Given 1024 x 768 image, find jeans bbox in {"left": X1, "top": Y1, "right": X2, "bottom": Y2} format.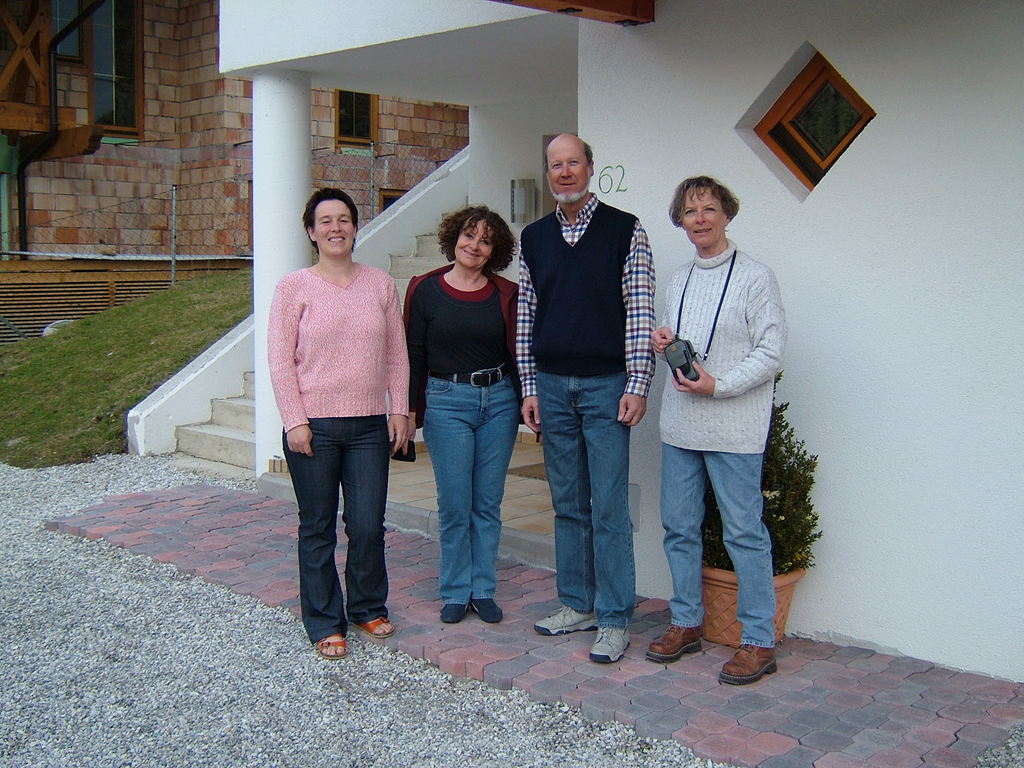
{"left": 283, "top": 407, "right": 396, "bottom": 662}.
